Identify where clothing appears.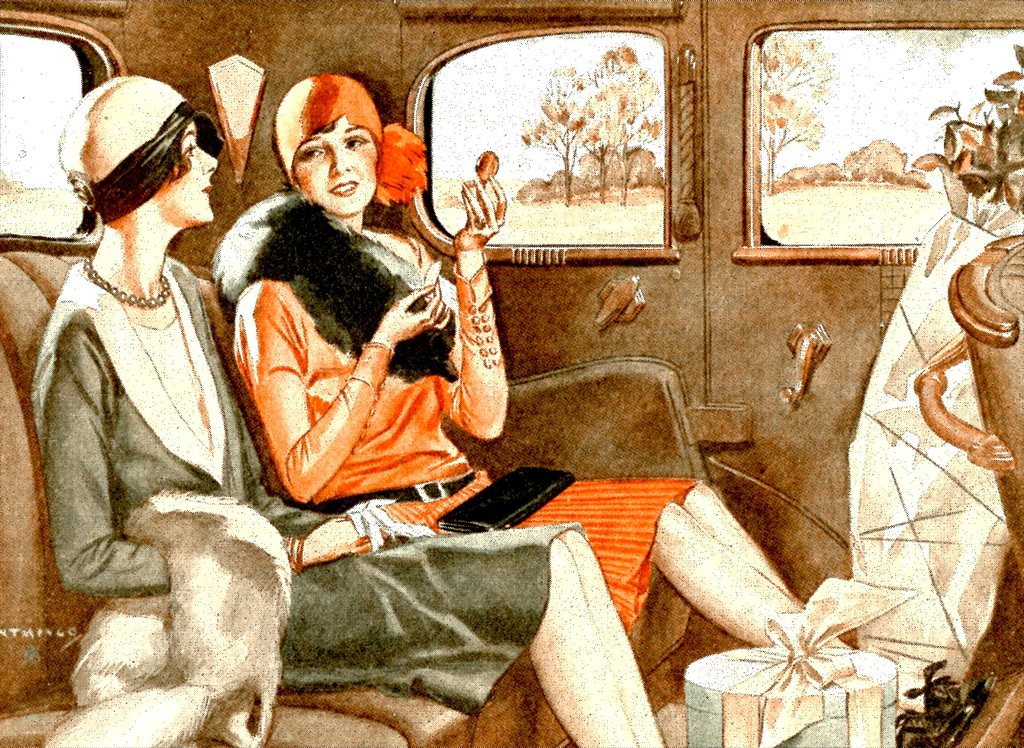
Appears at 31, 147, 276, 702.
